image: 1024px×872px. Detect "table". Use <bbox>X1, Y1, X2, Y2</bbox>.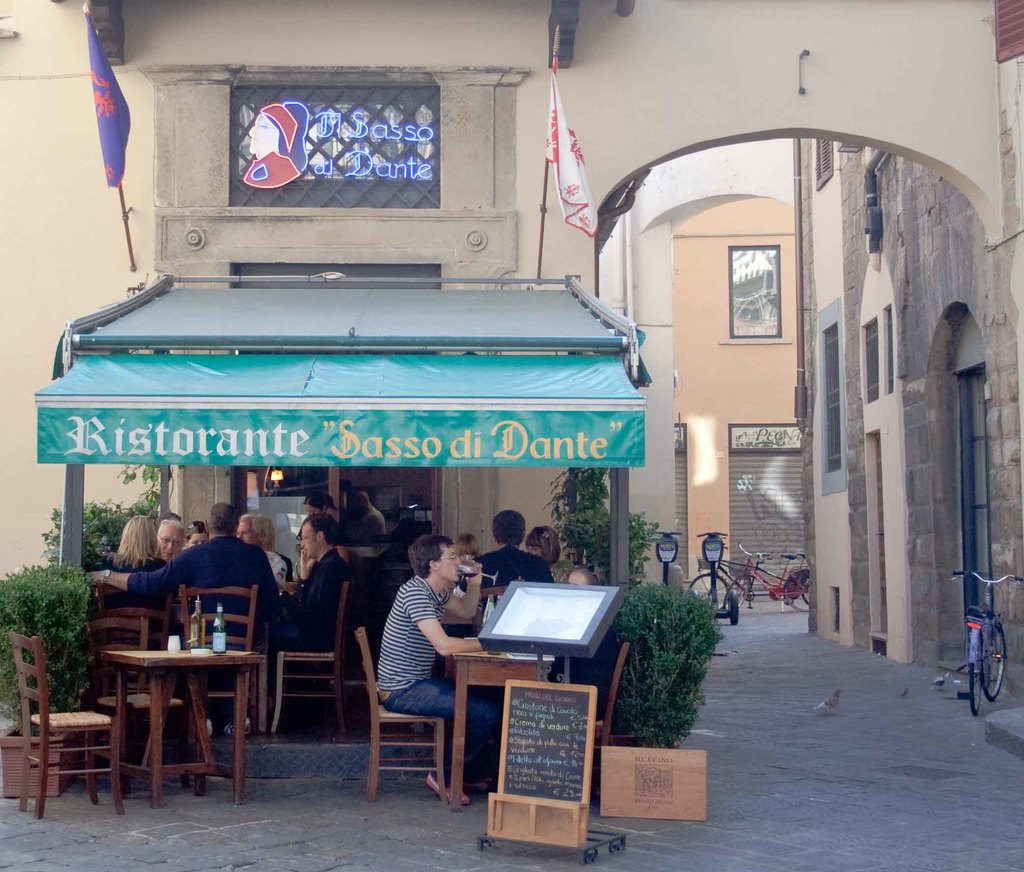
<bbox>445, 647, 553, 810</bbox>.
